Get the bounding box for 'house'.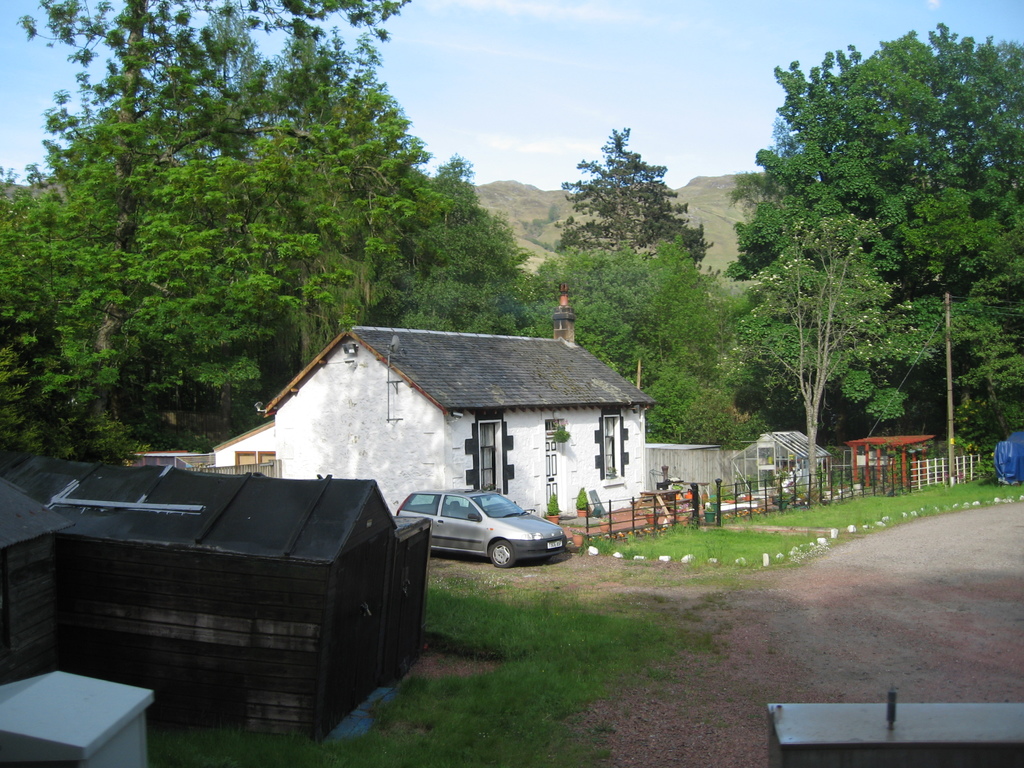
(x1=711, y1=422, x2=828, y2=502).
